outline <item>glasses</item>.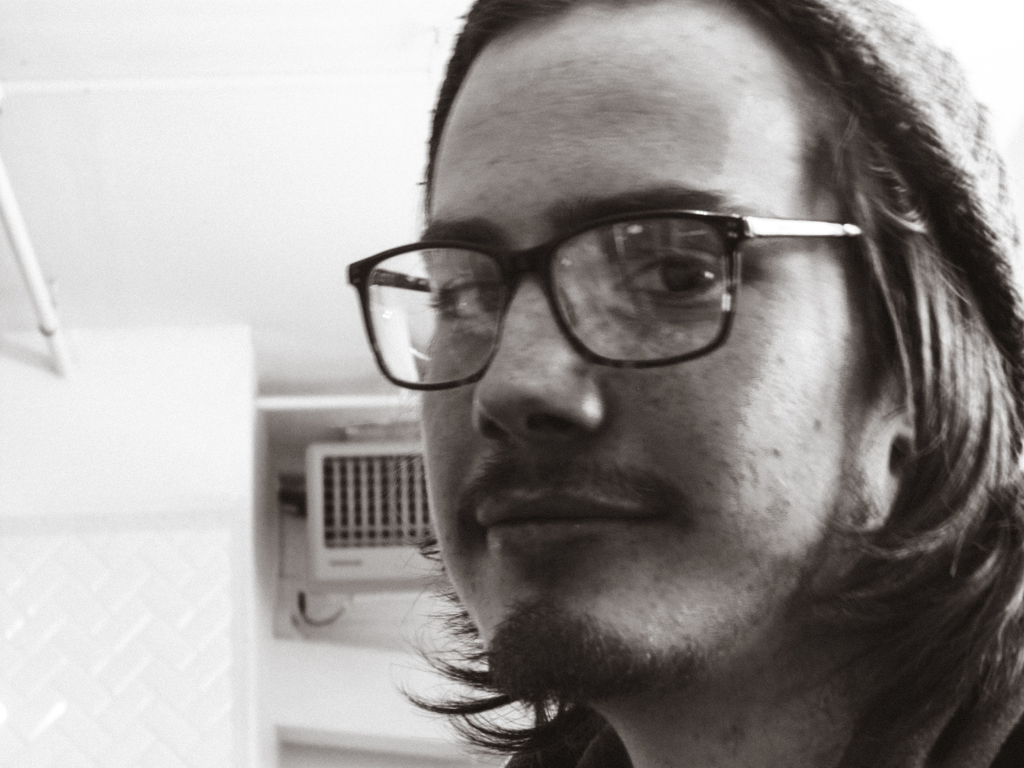
Outline: box=[328, 180, 876, 392].
